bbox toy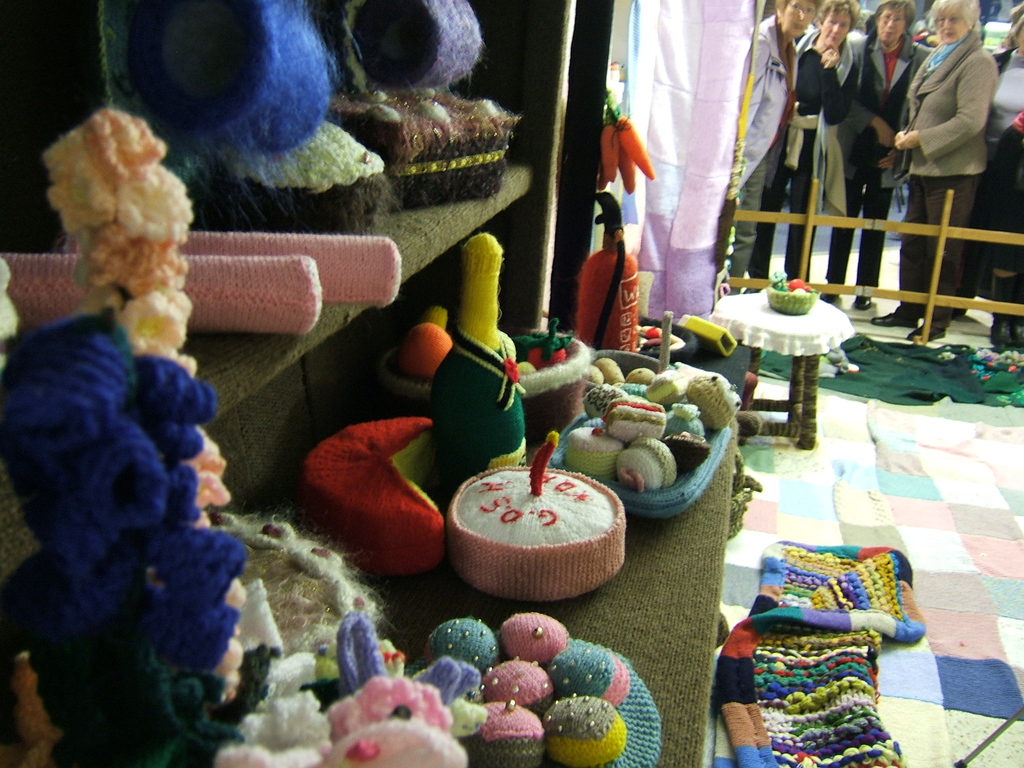
(444,429,623,600)
